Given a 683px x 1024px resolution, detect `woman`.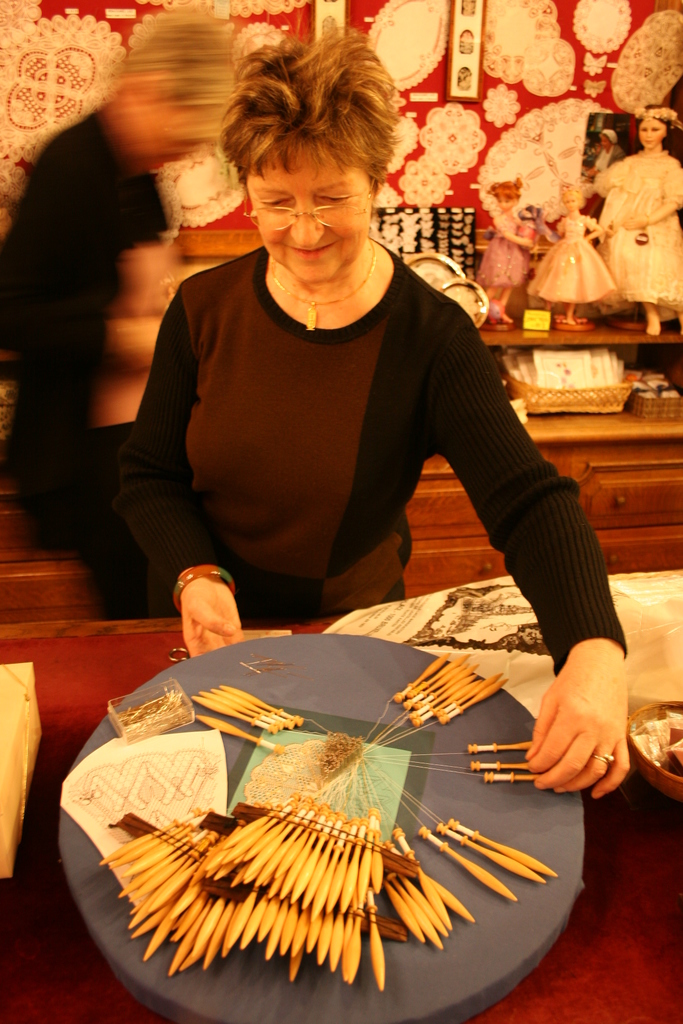
left=101, top=49, right=605, bottom=749.
